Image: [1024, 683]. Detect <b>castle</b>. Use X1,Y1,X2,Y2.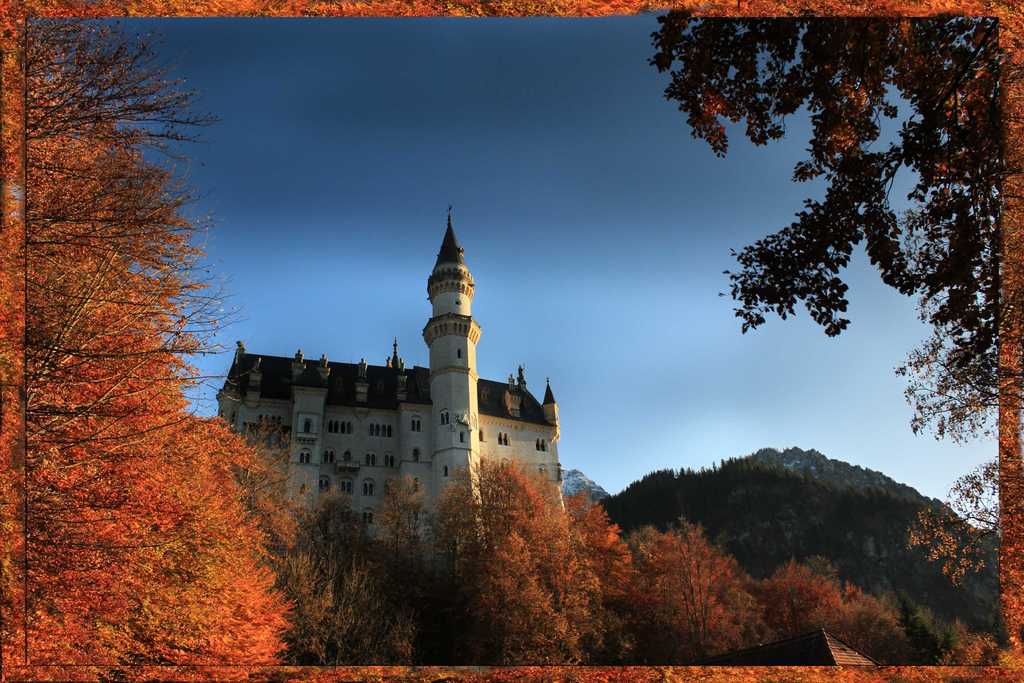
216,194,582,579.
